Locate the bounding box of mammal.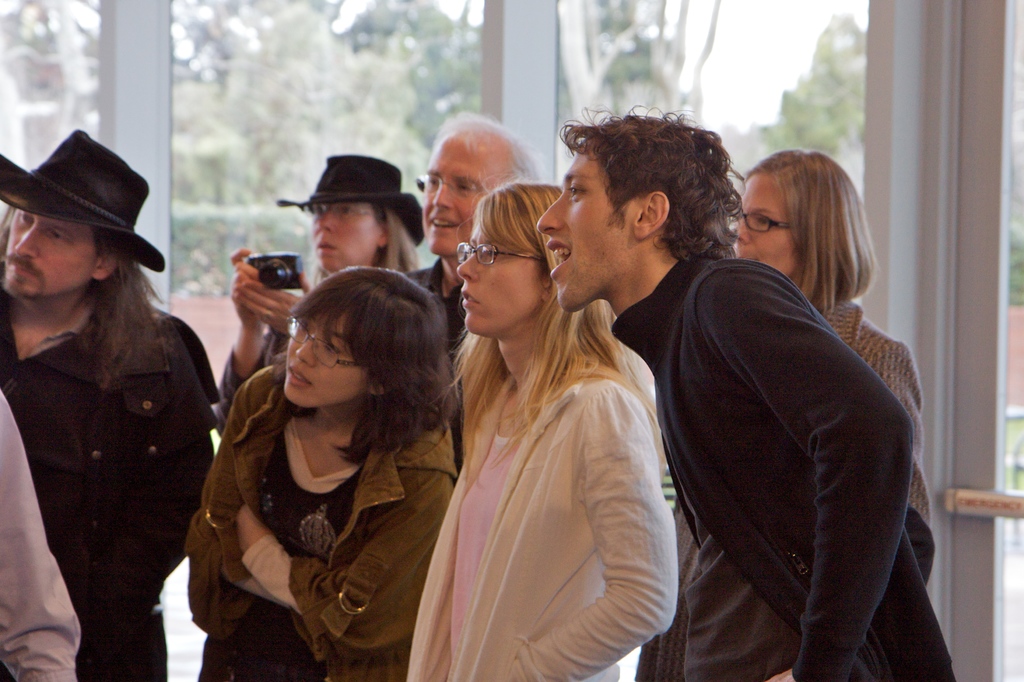
Bounding box: detection(541, 102, 960, 681).
